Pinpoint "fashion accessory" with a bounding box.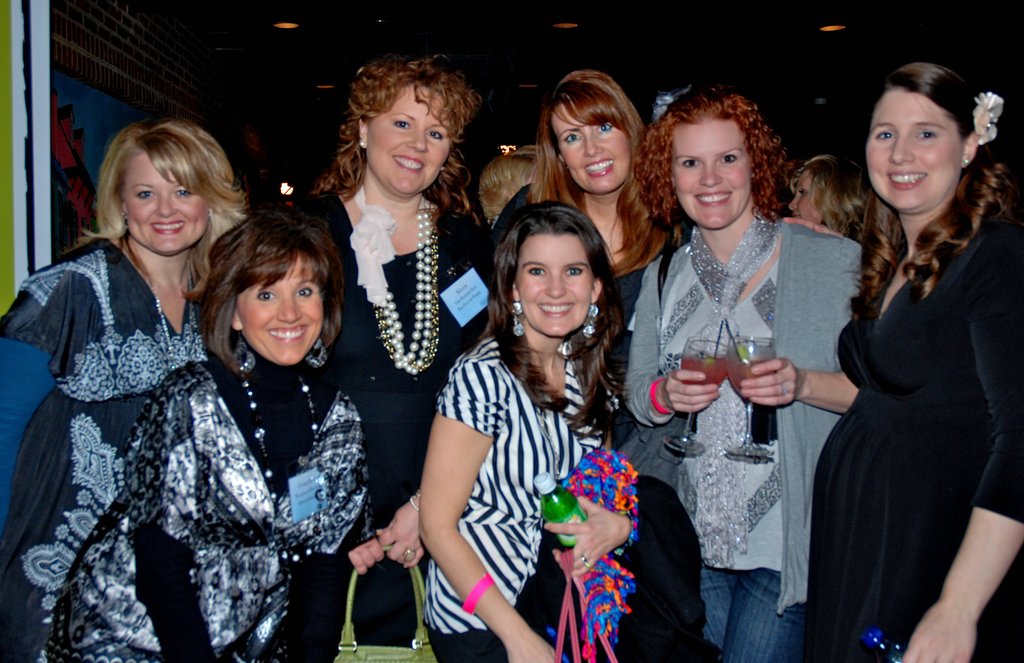
(x1=780, y1=387, x2=786, y2=395).
